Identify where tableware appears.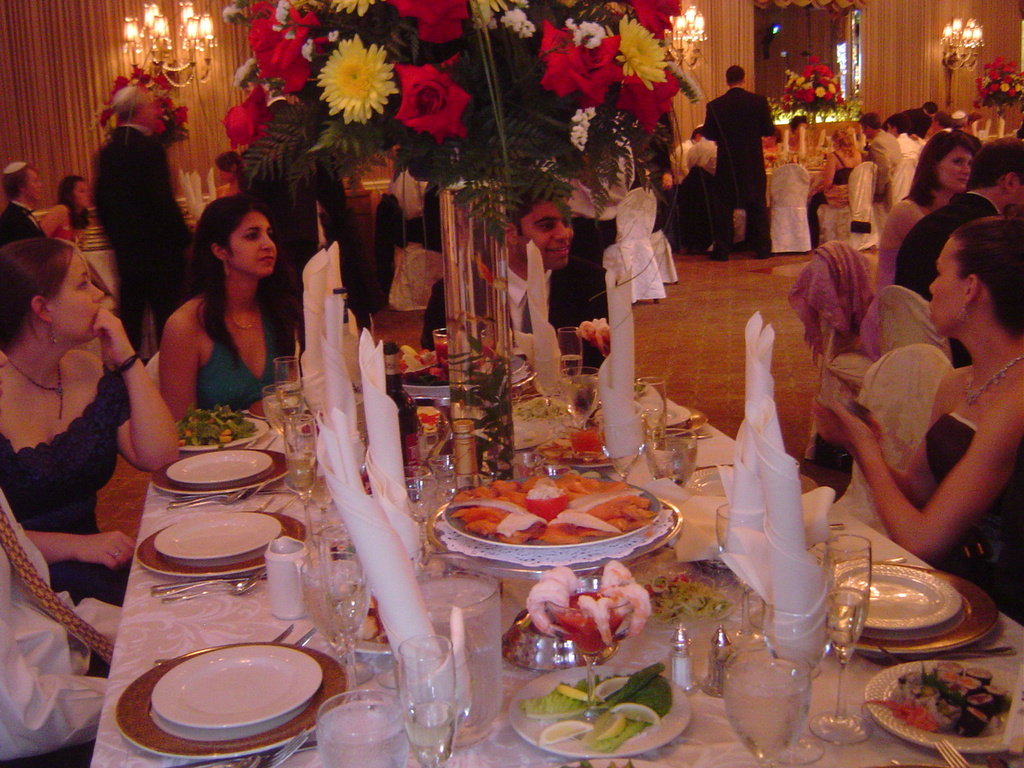
Appears at 286,410,315,491.
